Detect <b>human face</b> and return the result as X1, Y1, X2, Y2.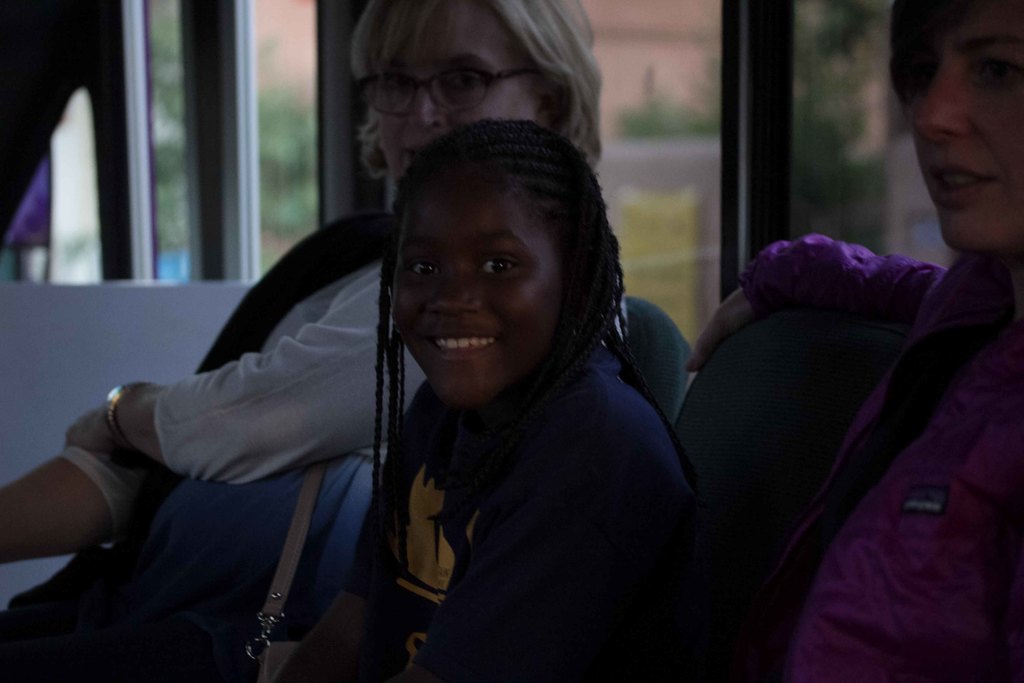
906, 0, 1023, 256.
